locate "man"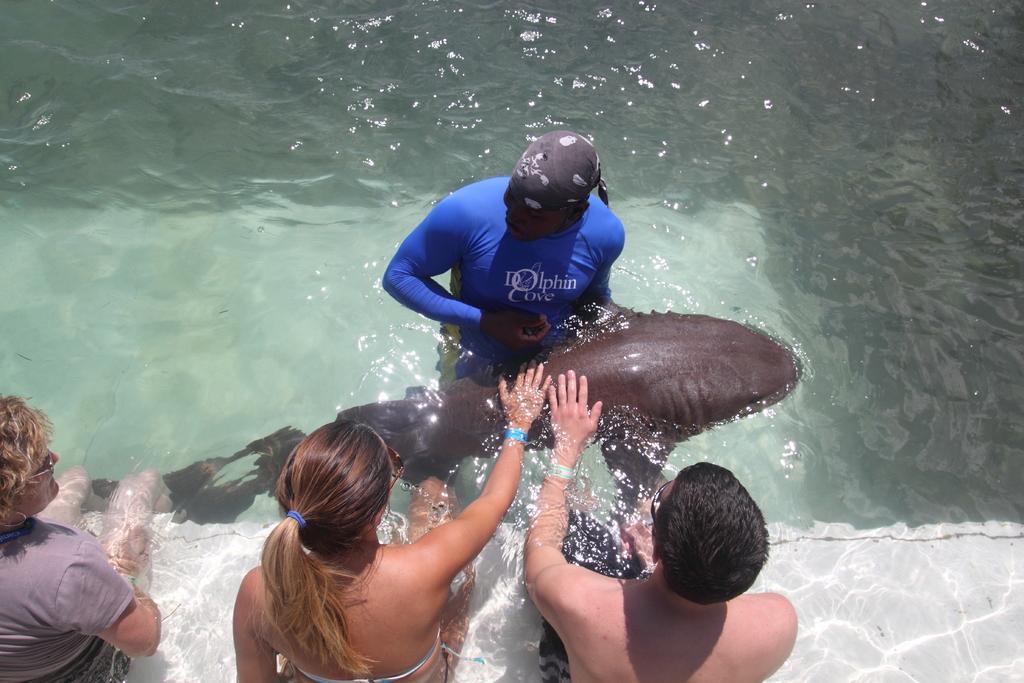
{"x1": 4, "y1": 487, "x2": 154, "y2": 682}
